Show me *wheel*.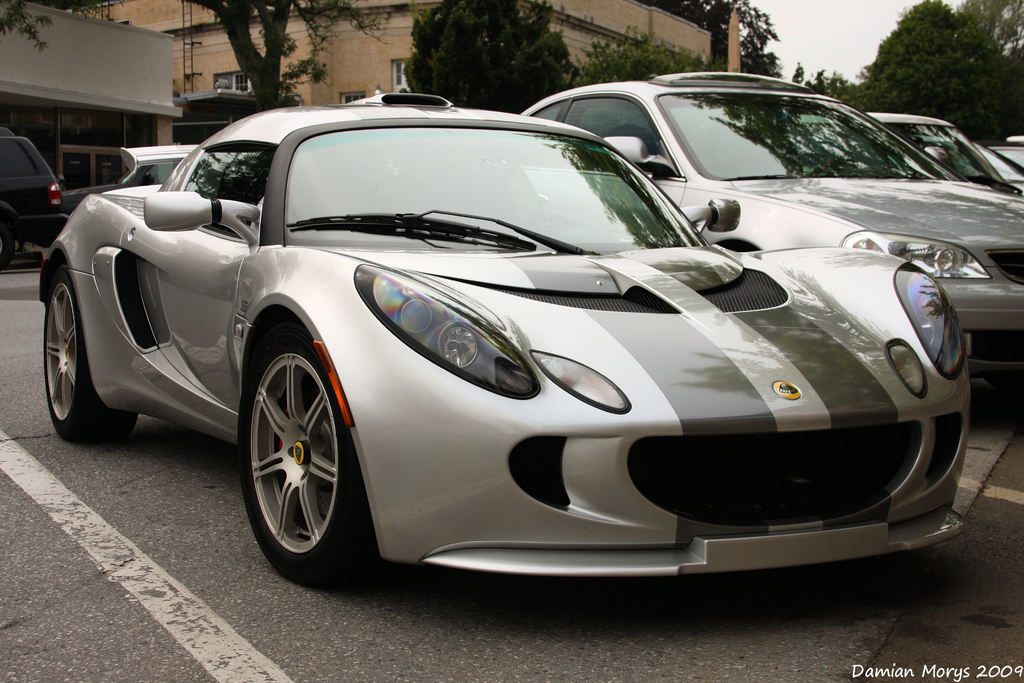
*wheel* is here: x1=40 y1=264 x2=138 y2=443.
